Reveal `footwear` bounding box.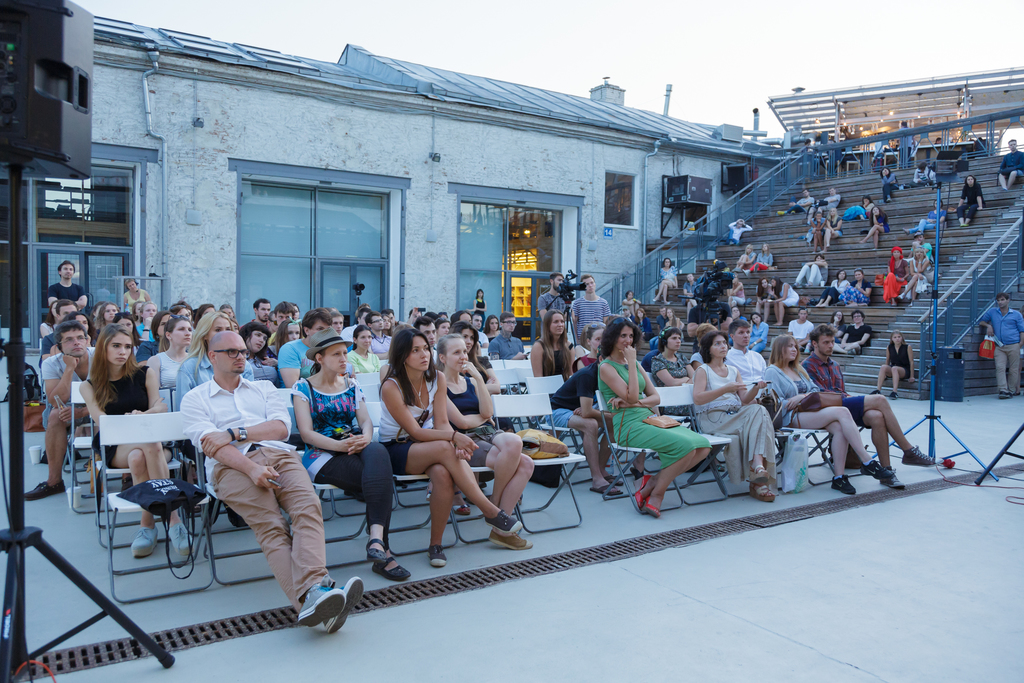
Revealed: Rect(865, 461, 892, 477).
